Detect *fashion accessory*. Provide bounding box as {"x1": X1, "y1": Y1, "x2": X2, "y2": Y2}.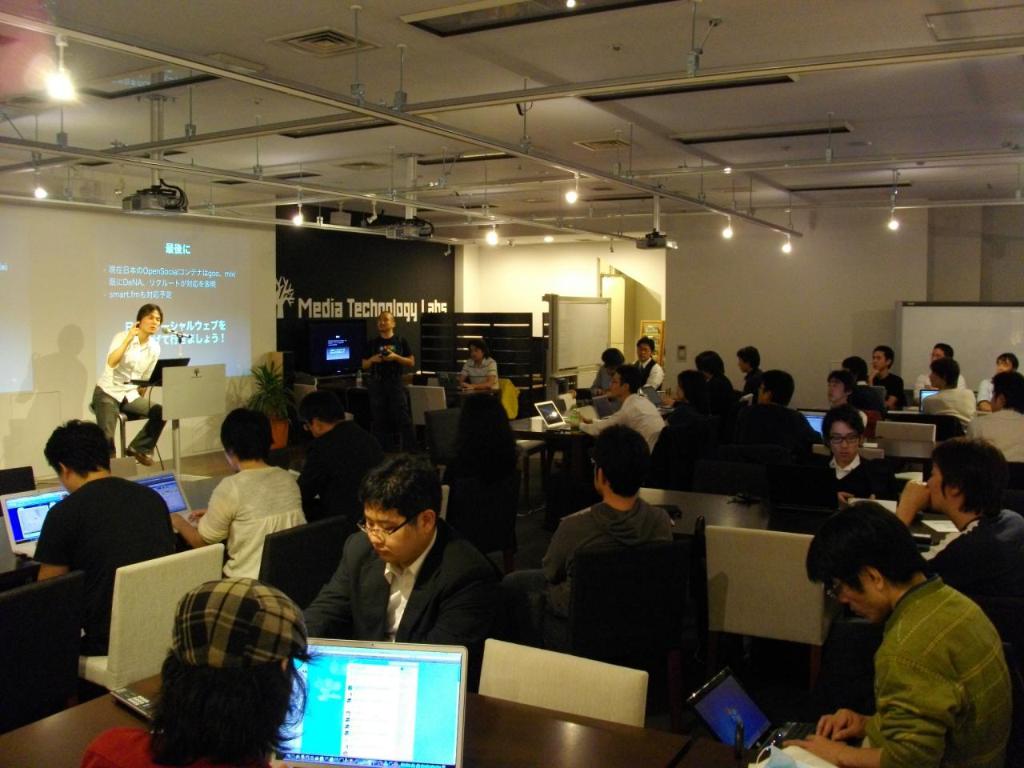
{"x1": 170, "y1": 570, "x2": 309, "y2": 670}.
